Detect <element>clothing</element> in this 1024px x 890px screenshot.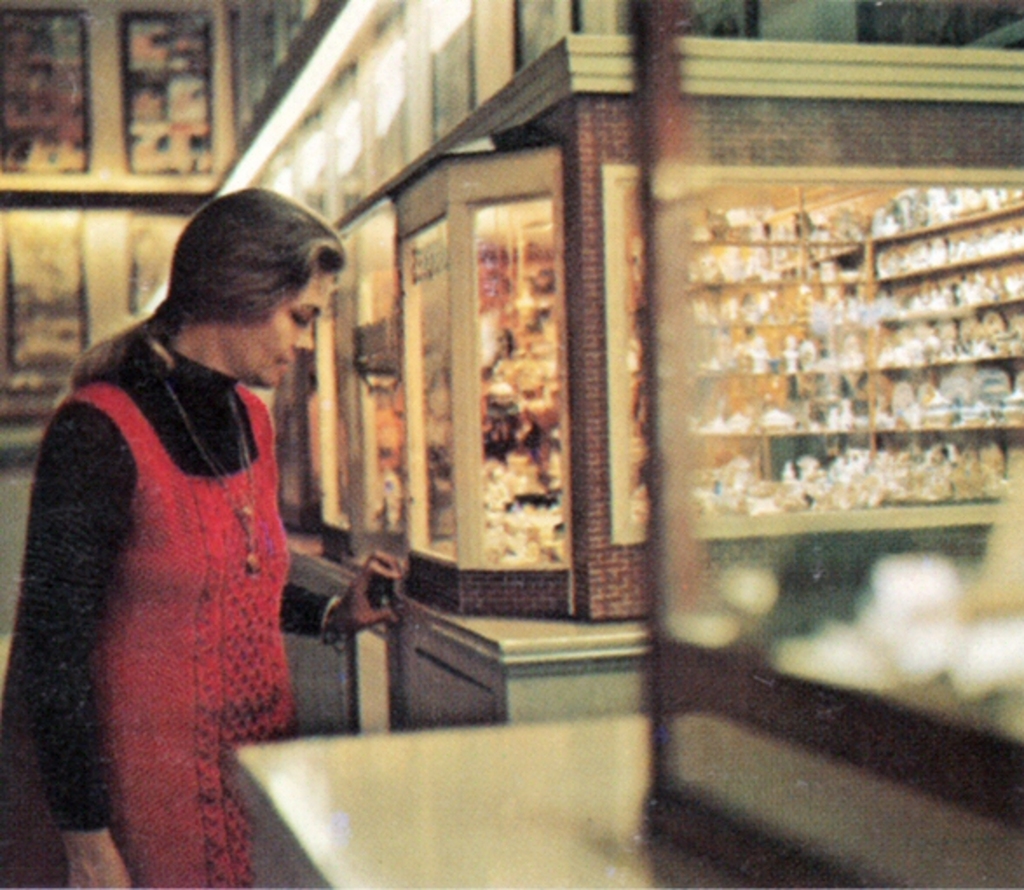
Detection: 35/312/314/859.
